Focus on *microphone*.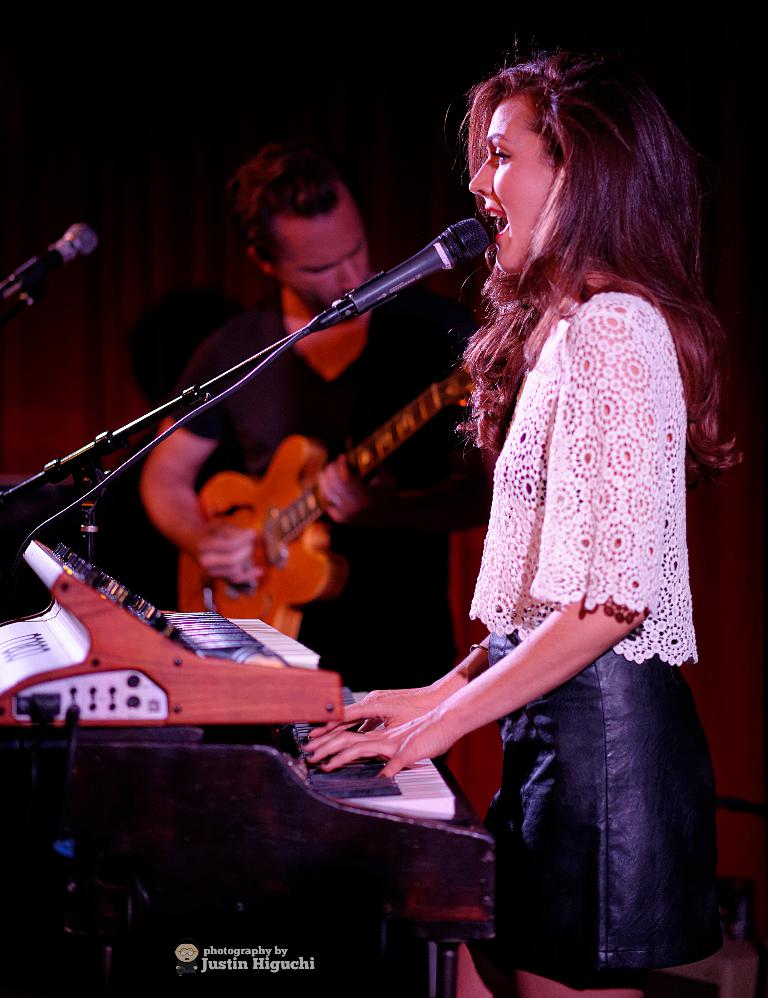
Focused at [left=2, top=220, right=100, bottom=309].
